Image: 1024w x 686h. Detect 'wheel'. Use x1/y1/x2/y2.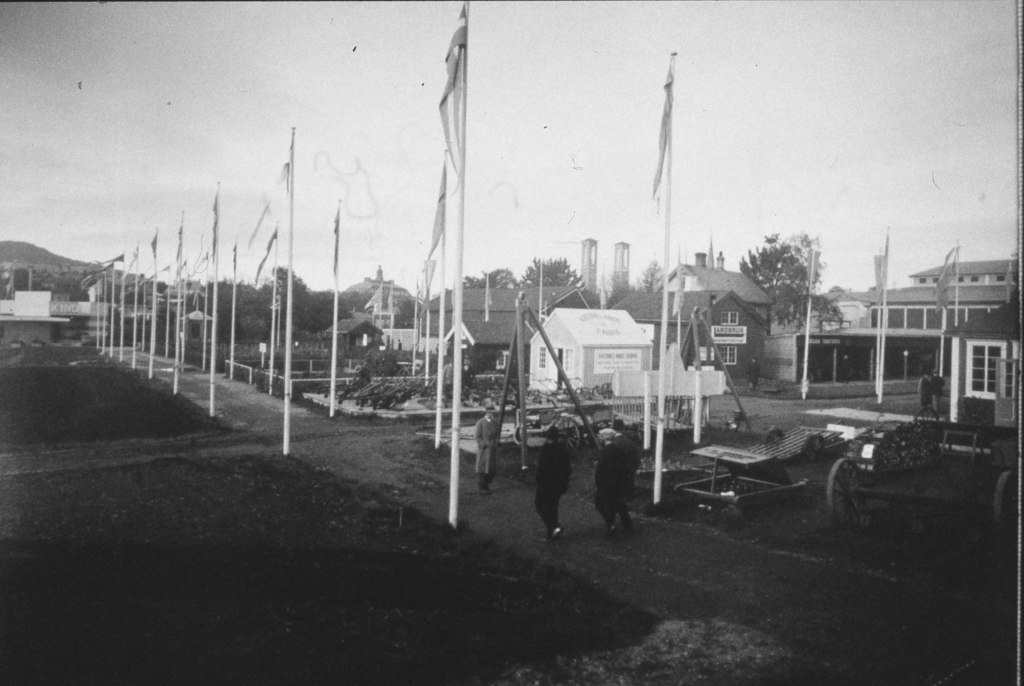
552/412/588/459.
